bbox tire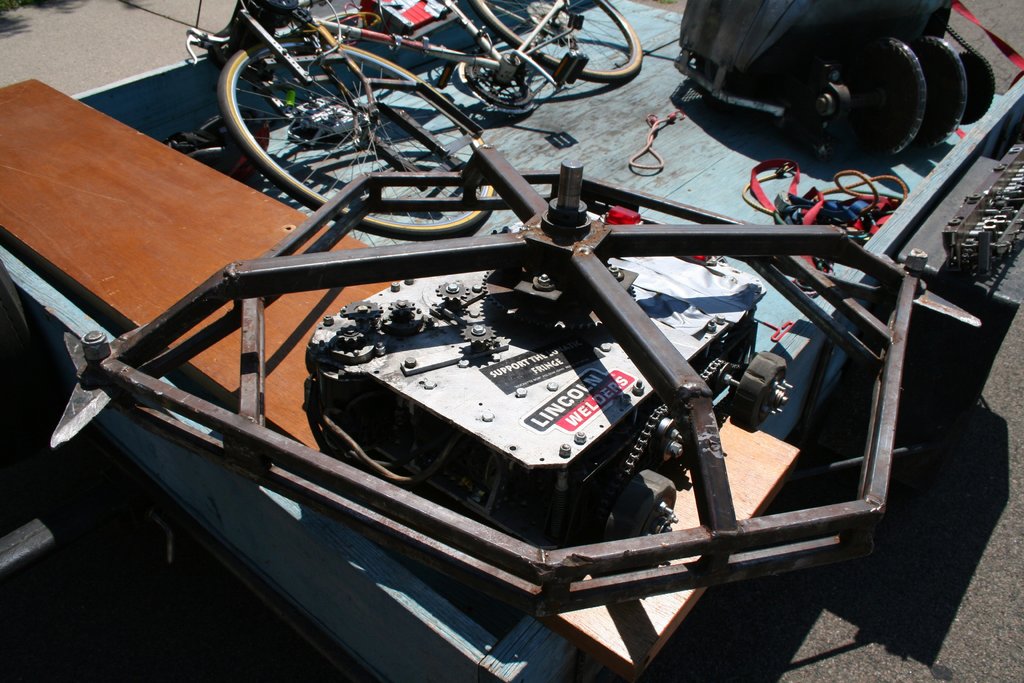
922/36/964/149
